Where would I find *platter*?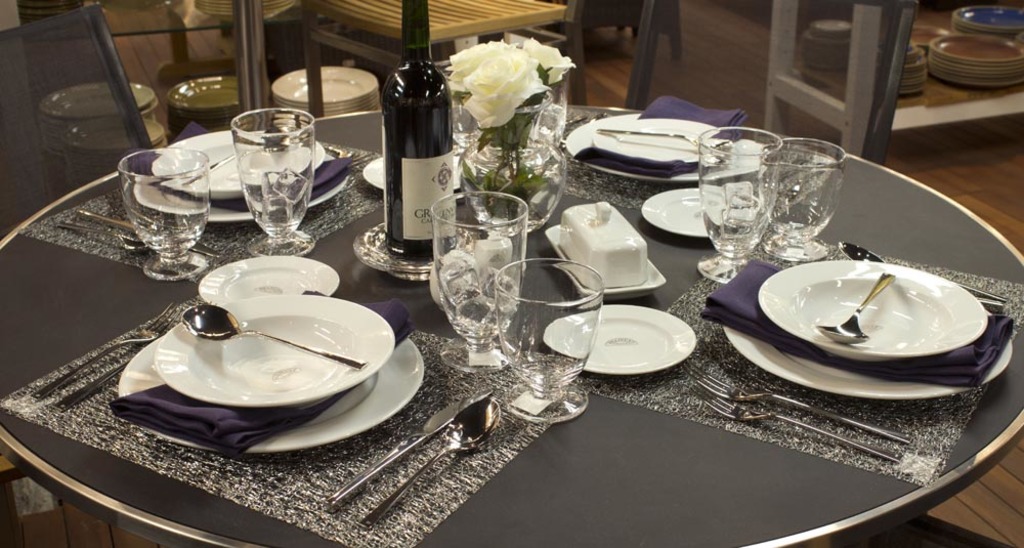
At (x1=155, y1=130, x2=314, y2=199).
